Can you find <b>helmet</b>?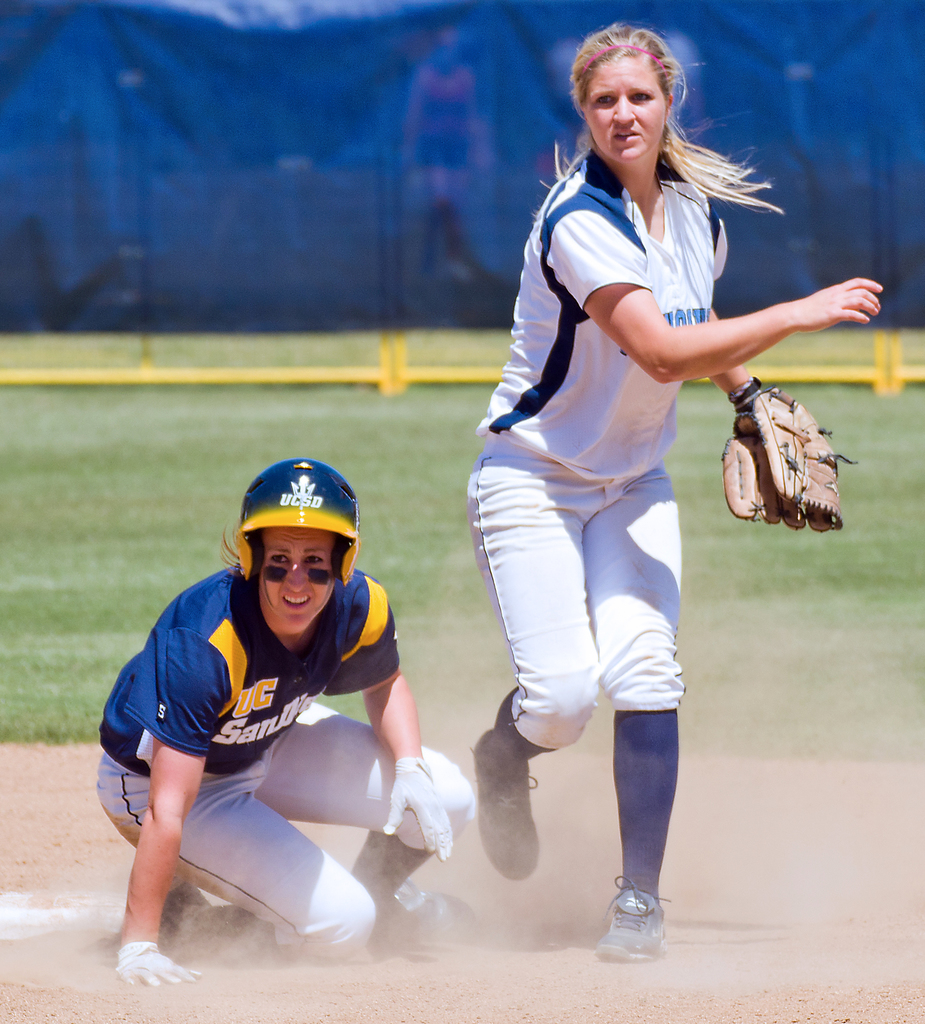
Yes, bounding box: (227, 465, 359, 590).
